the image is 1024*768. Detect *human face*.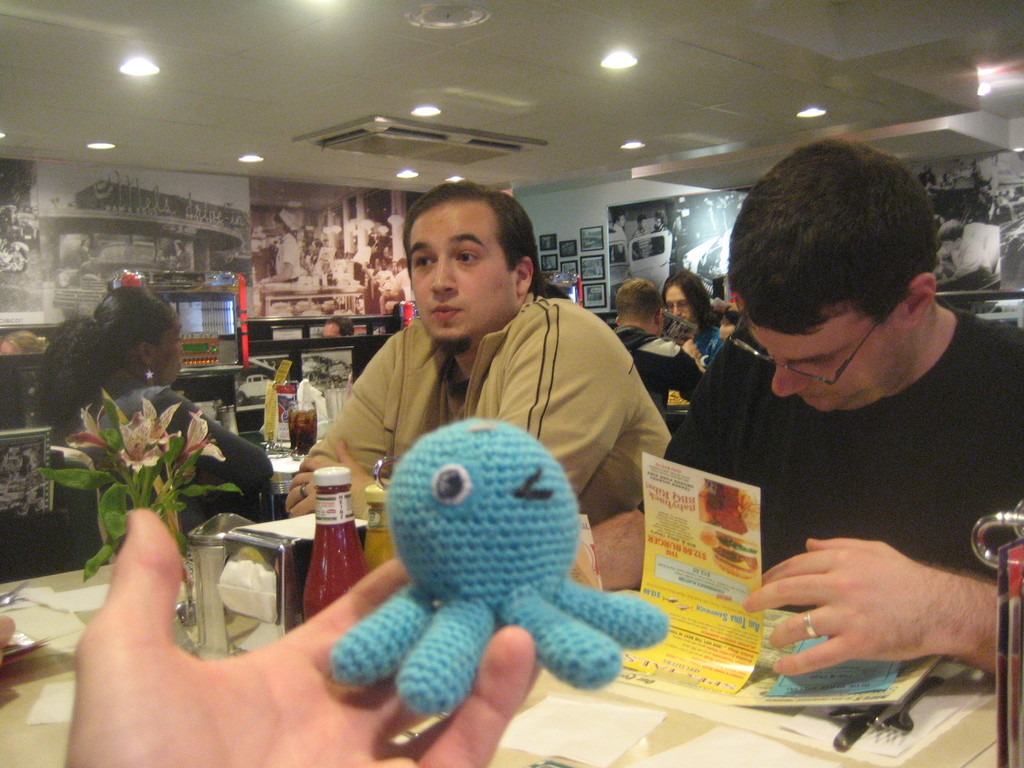
Detection: x1=749 y1=300 x2=910 y2=415.
